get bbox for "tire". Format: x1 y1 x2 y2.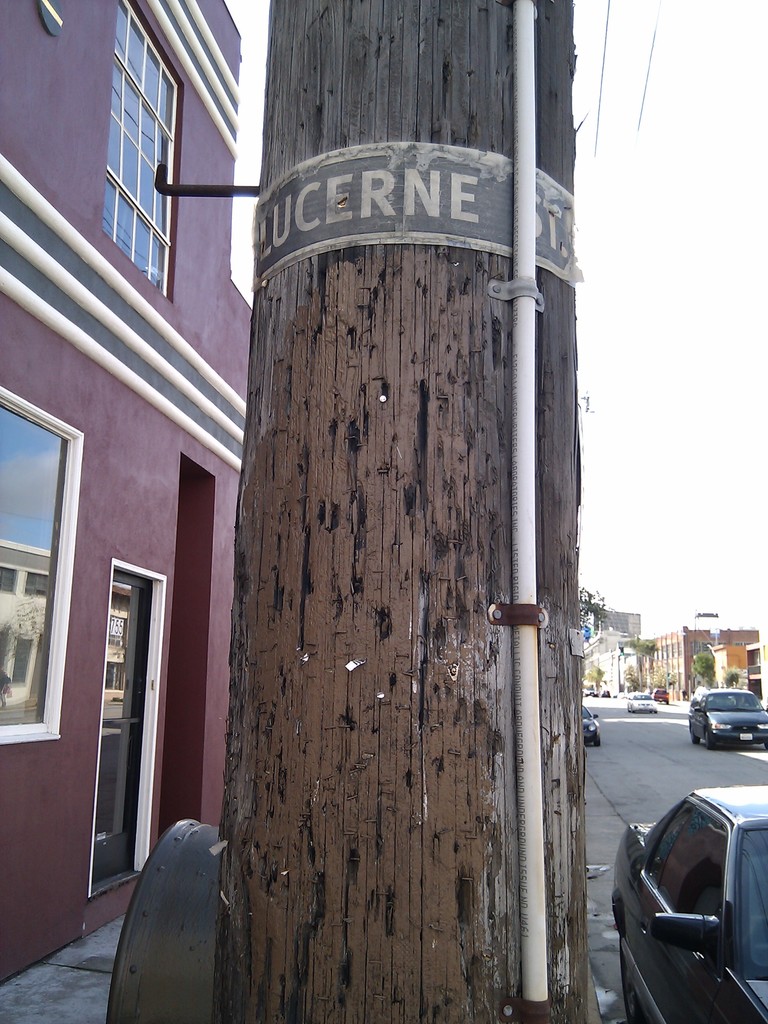
592 729 604 746.
